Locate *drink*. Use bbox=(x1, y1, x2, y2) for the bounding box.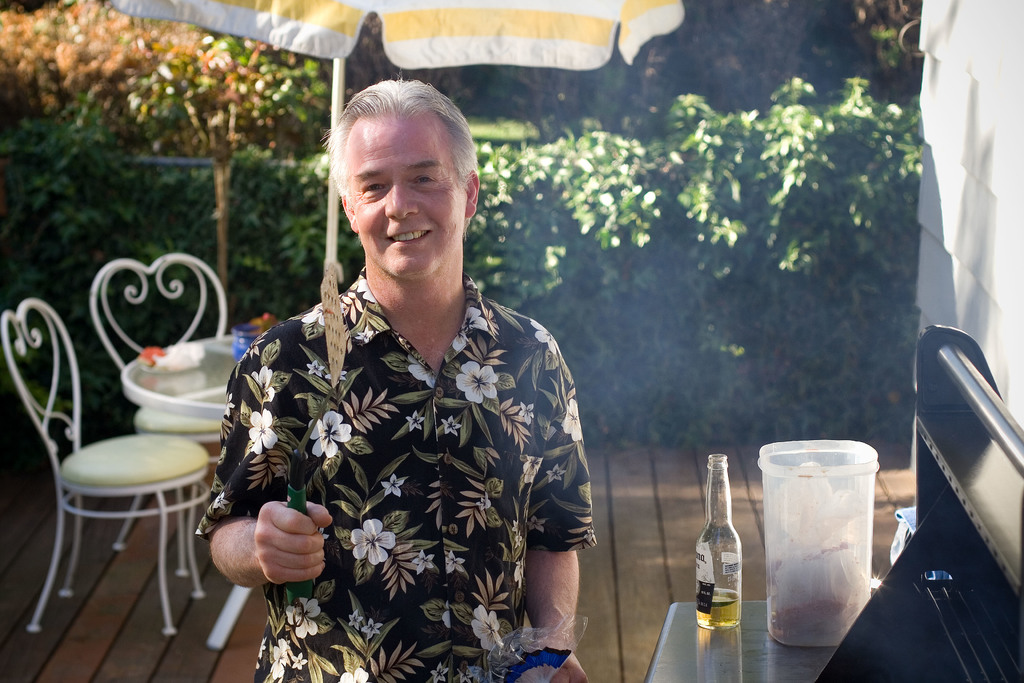
bbox=(694, 591, 739, 625).
